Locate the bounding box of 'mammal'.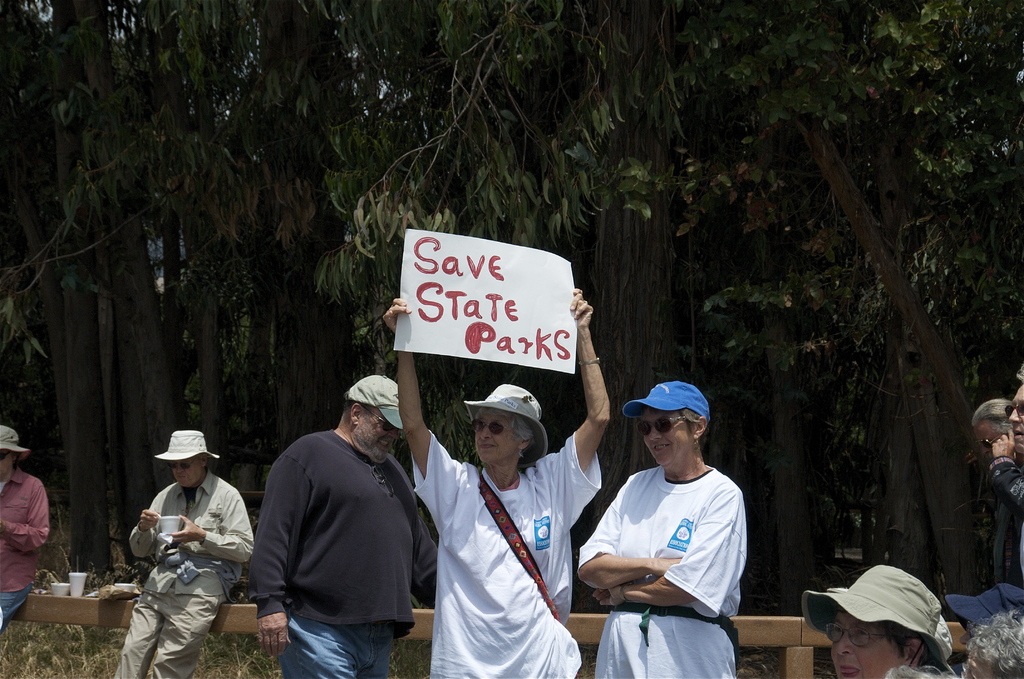
Bounding box: BBox(1005, 359, 1023, 455).
